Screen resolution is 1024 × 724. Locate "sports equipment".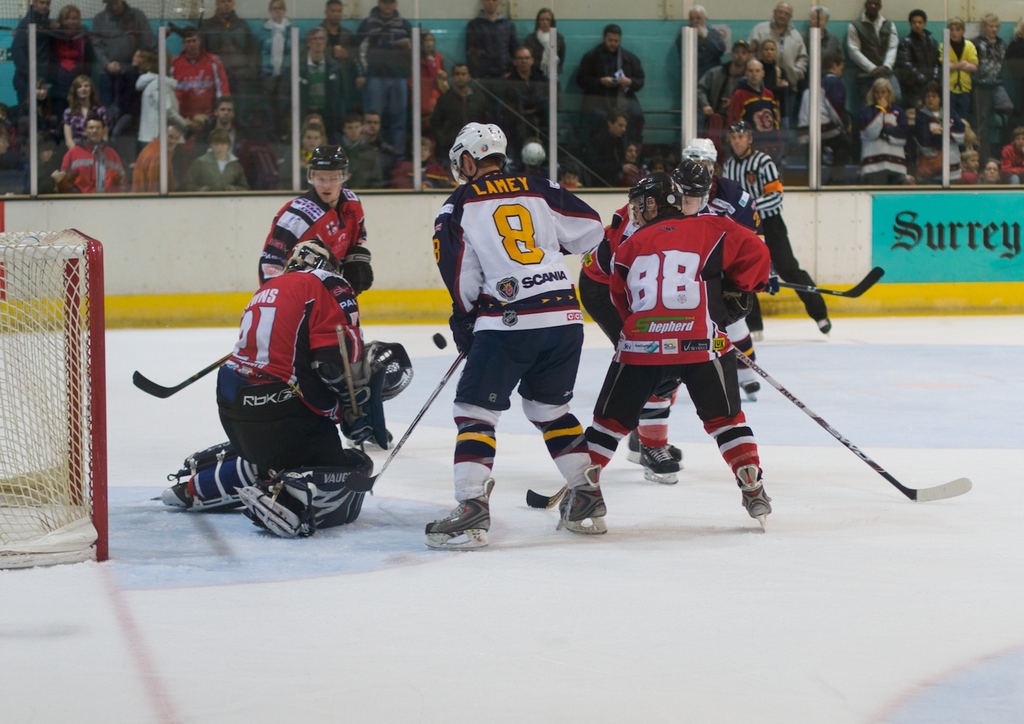
locate(735, 349, 976, 488).
